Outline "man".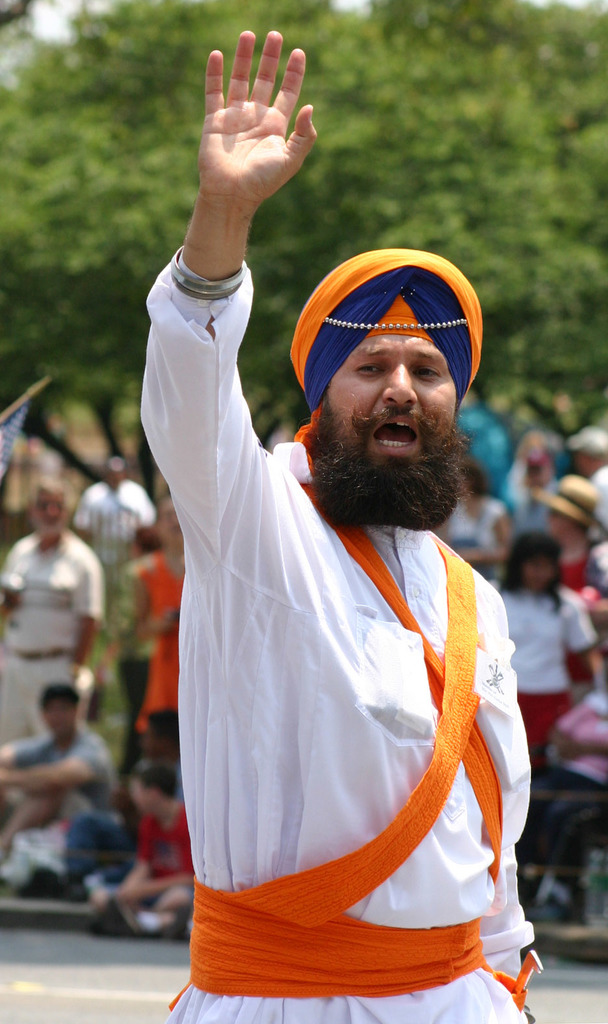
Outline: pyautogui.locateOnScreen(122, 122, 511, 1023).
